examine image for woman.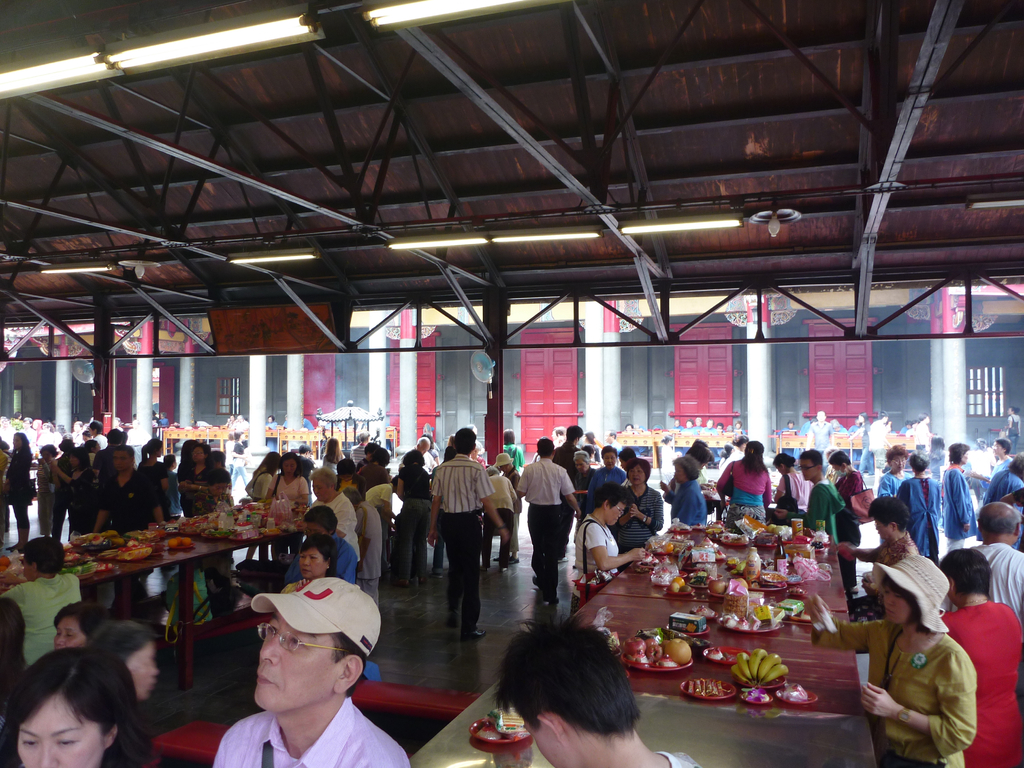
Examination result: {"x1": 803, "y1": 552, "x2": 979, "y2": 767}.
